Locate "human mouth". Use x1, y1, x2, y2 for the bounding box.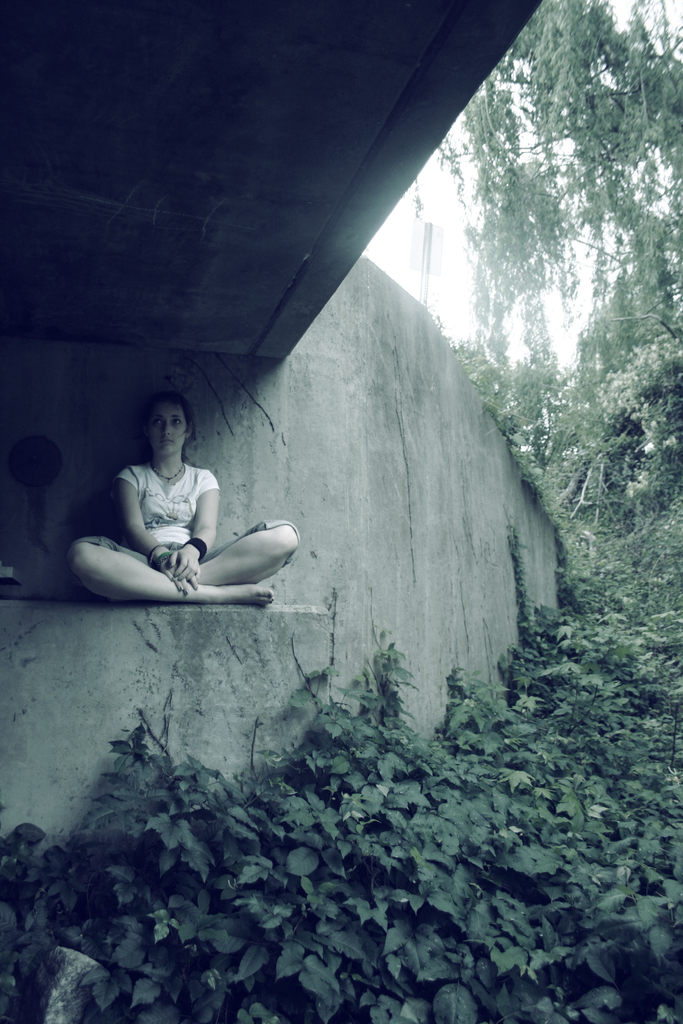
158, 438, 183, 449.
